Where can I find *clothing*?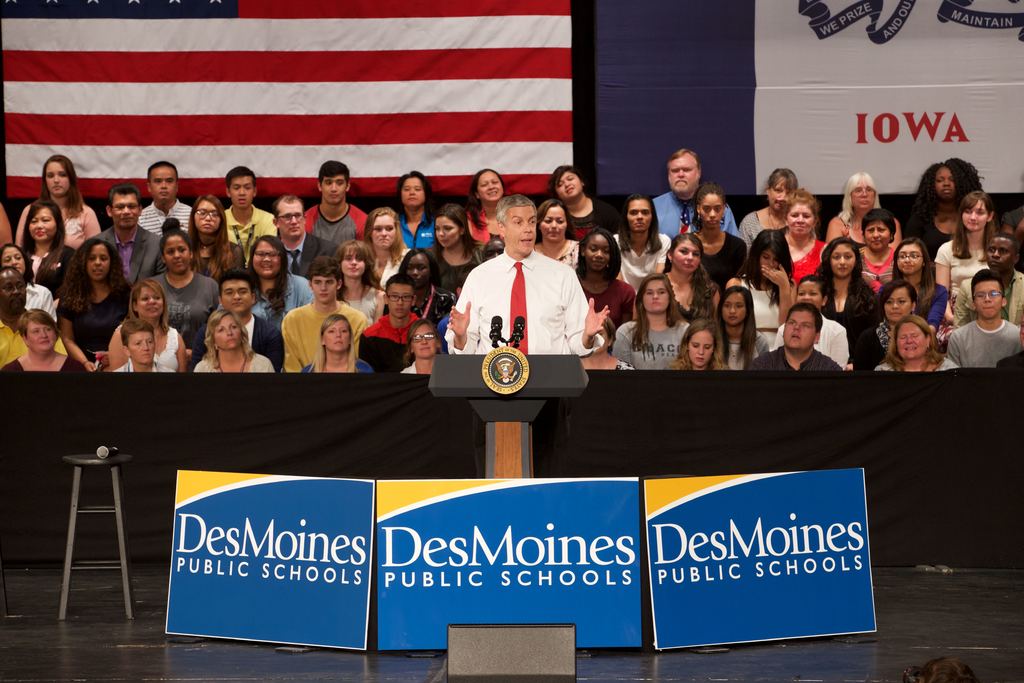
You can find it at (left=861, top=239, right=900, bottom=290).
